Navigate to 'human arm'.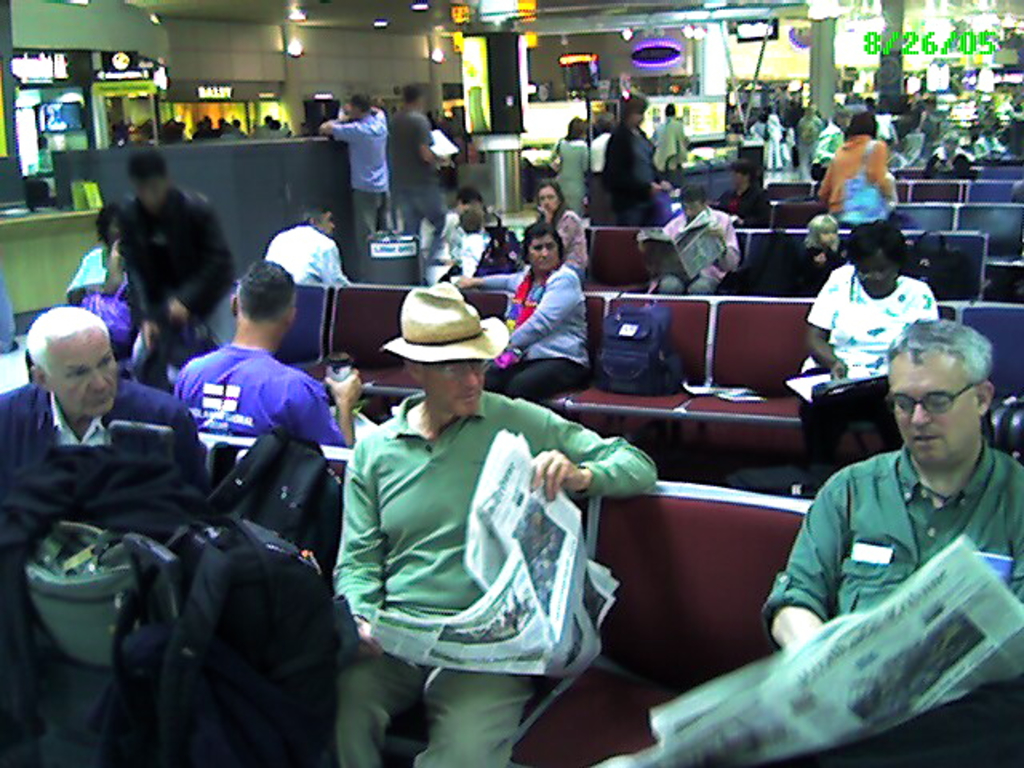
Navigation target: l=494, t=402, r=658, b=498.
